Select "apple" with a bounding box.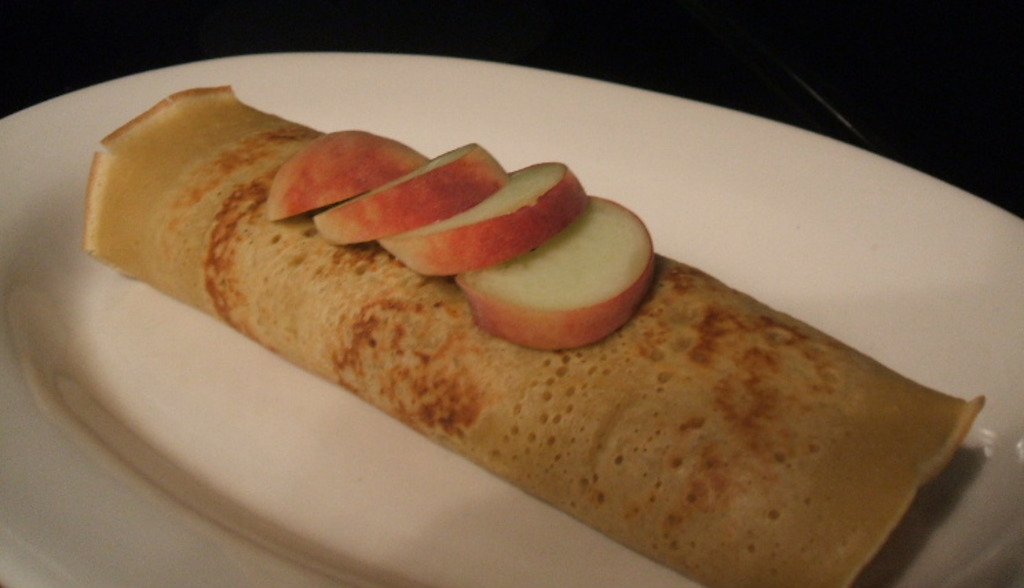
267:127:431:220.
